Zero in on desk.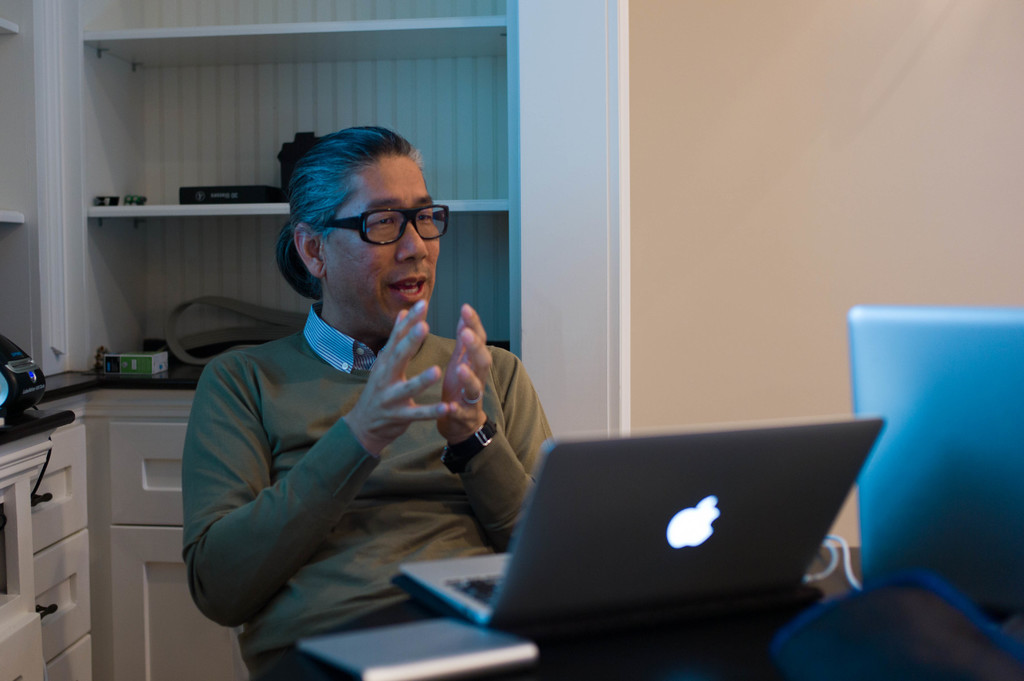
Zeroed in: bbox=[380, 431, 938, 652].
